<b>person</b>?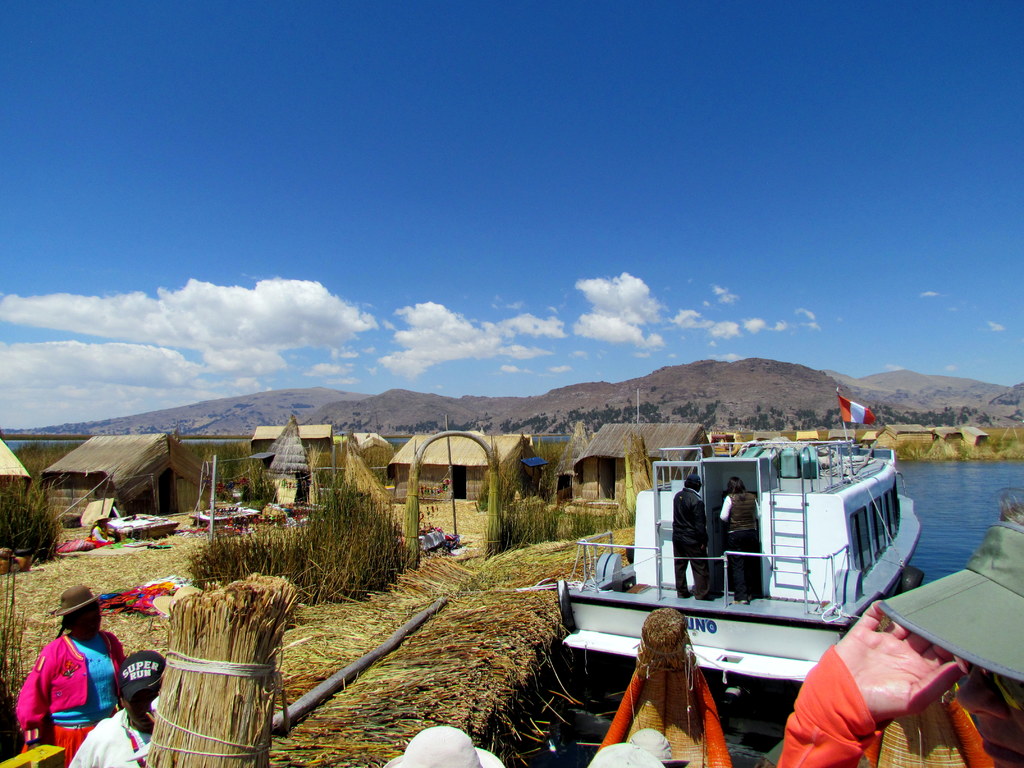
region(587, 609, 744, 767)
